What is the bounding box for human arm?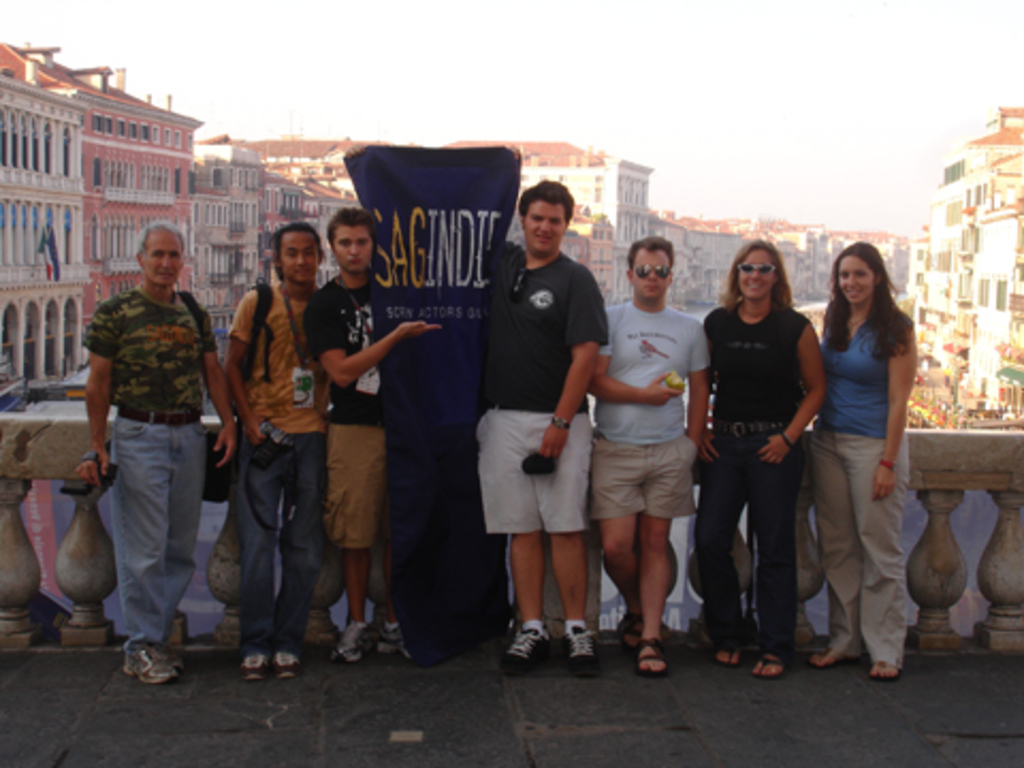
(left=582, top=314, right=685, bottom=412).
